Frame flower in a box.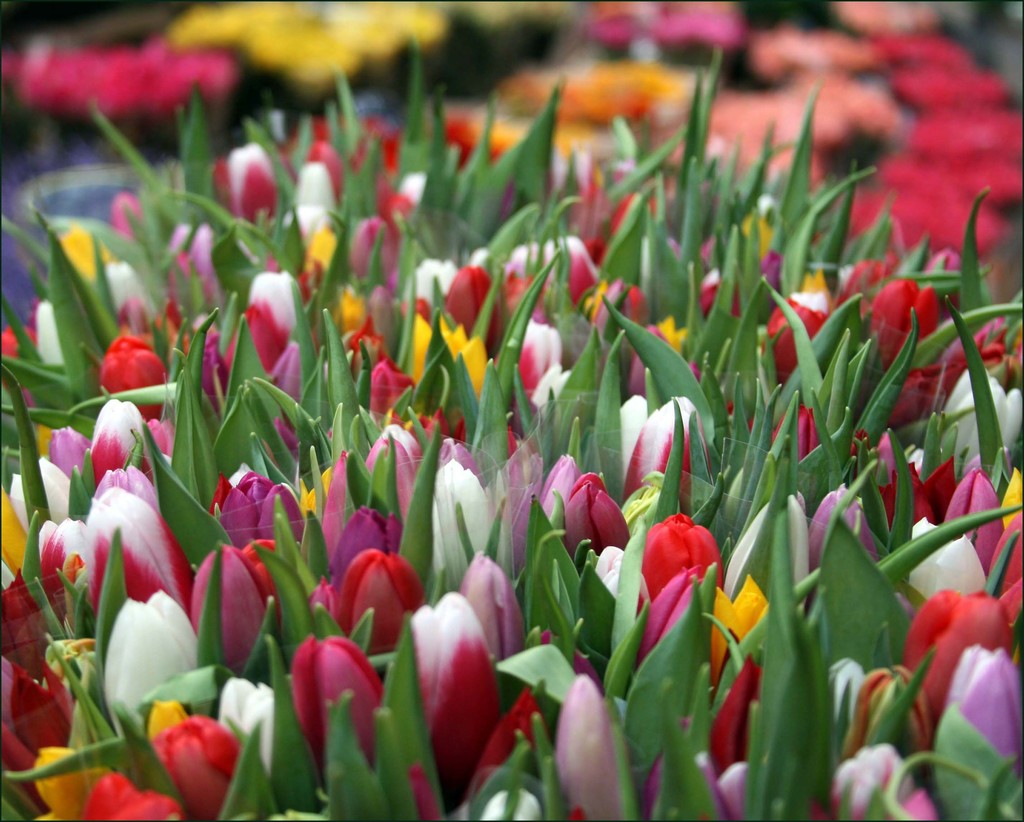
<bbox>630, 519, 714, 603</bbox>.
